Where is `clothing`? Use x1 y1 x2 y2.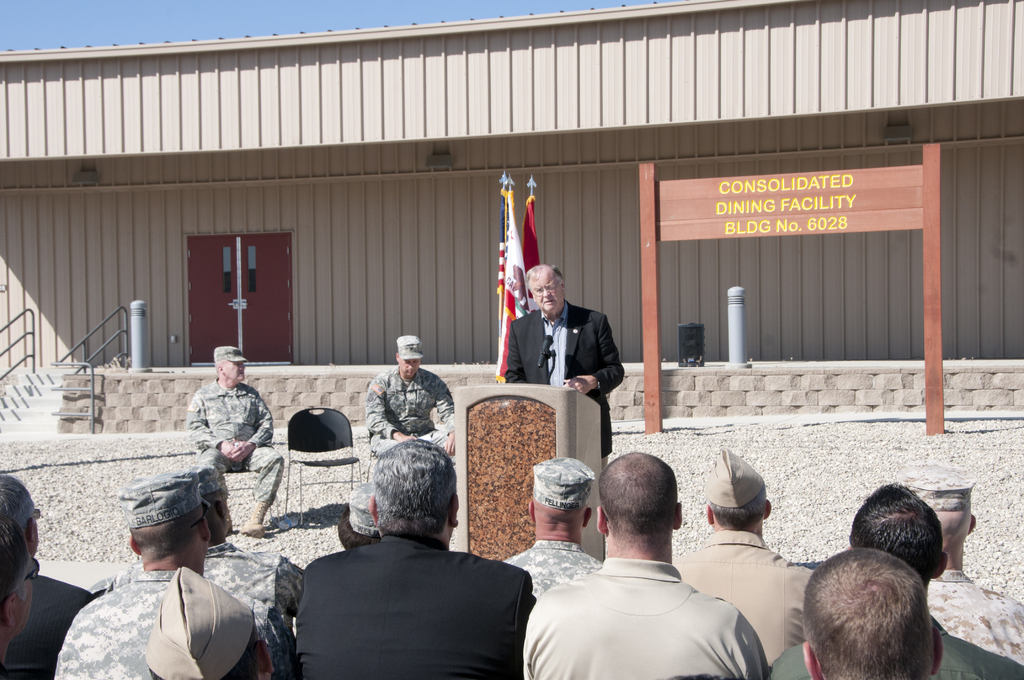
502 300 623 462.
